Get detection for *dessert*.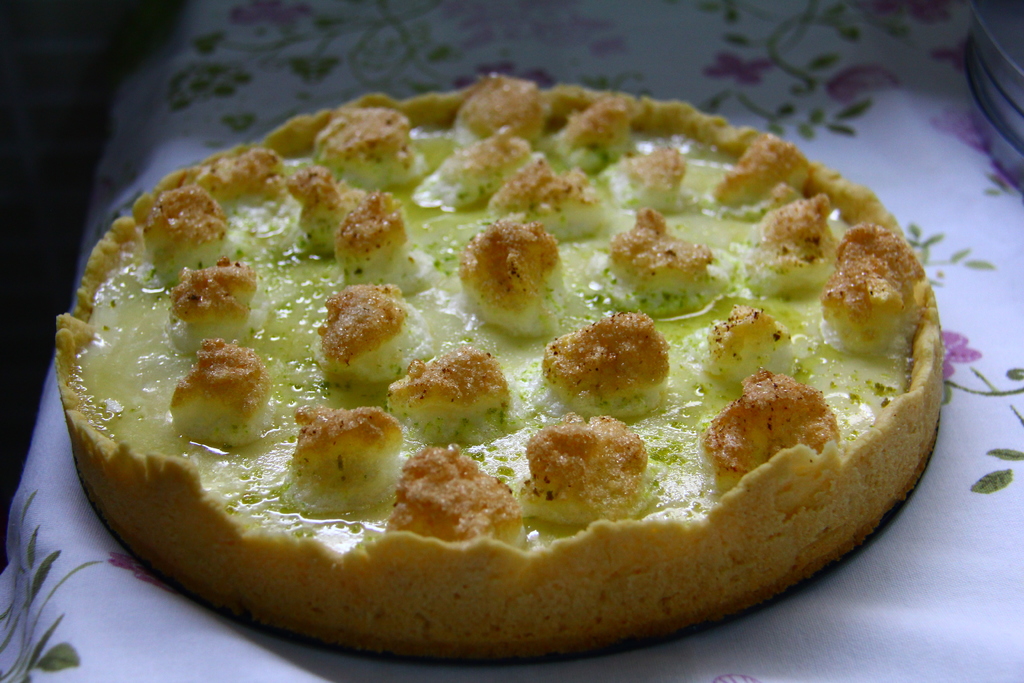
Detection: box(54, 75, 946, 662).
